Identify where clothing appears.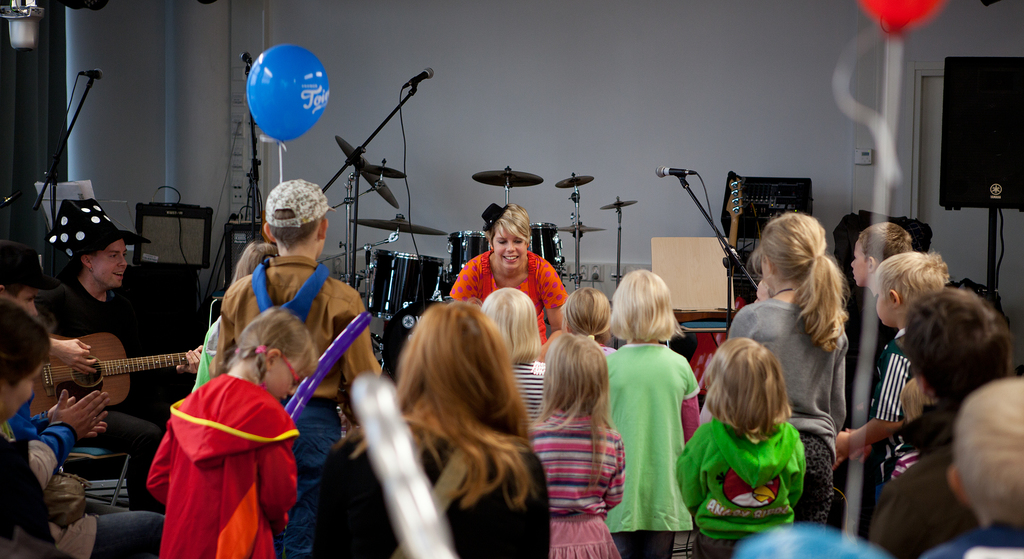
Appears at box(935, 525, 1023, 558).
